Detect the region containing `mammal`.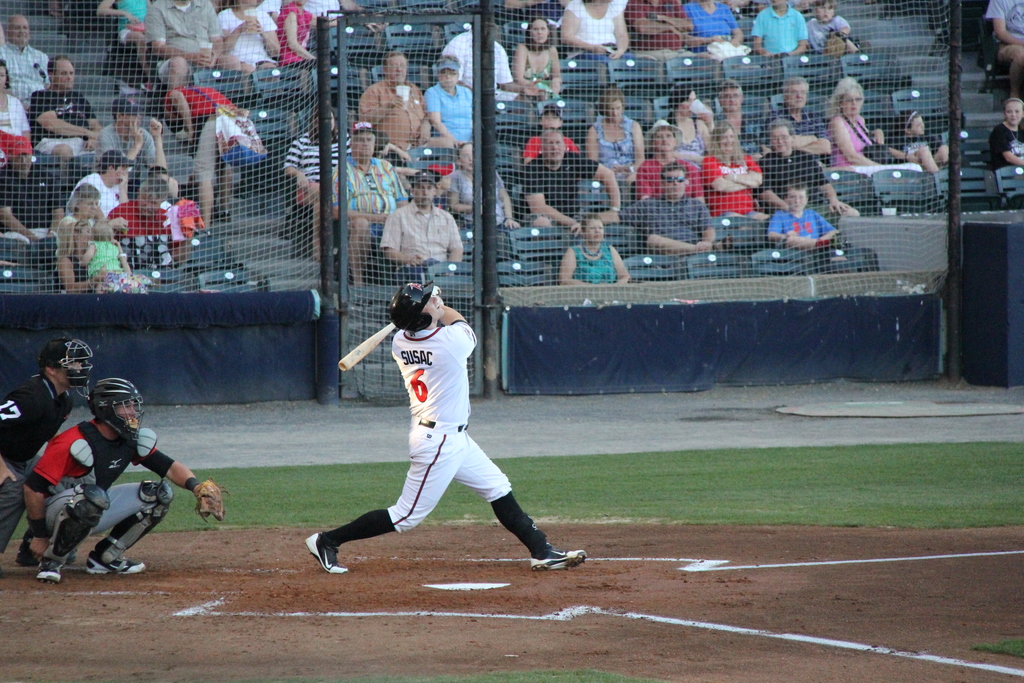
crop(310, 297, 563, 580).
